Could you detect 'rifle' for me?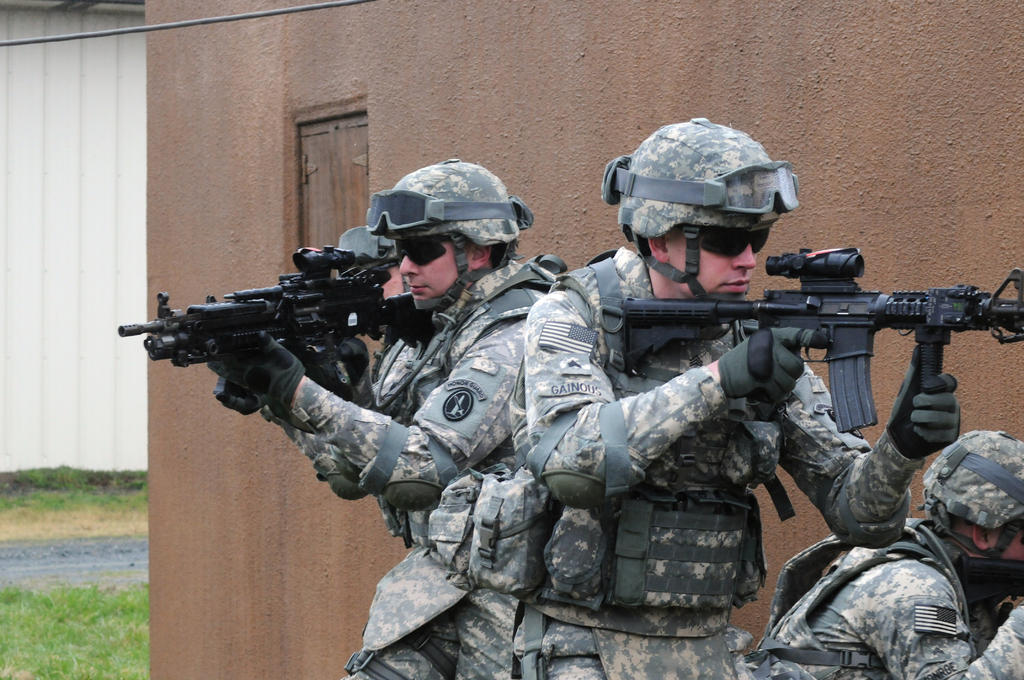
Detection result: 959 552 1023 599.
